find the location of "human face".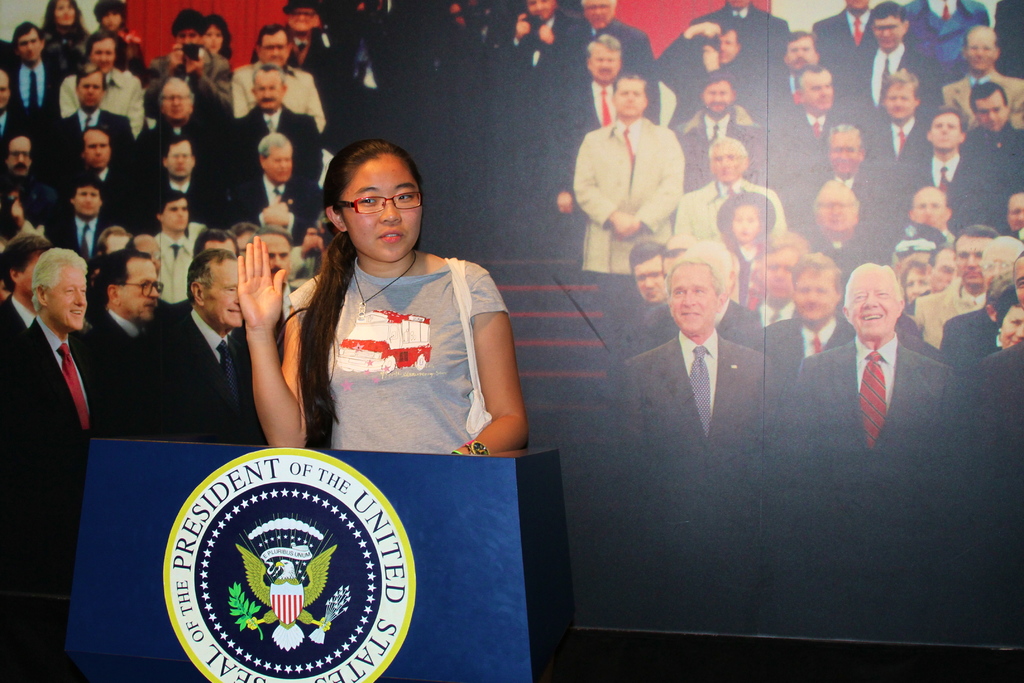
Location: l=59, t=0, r=76, b=25.
